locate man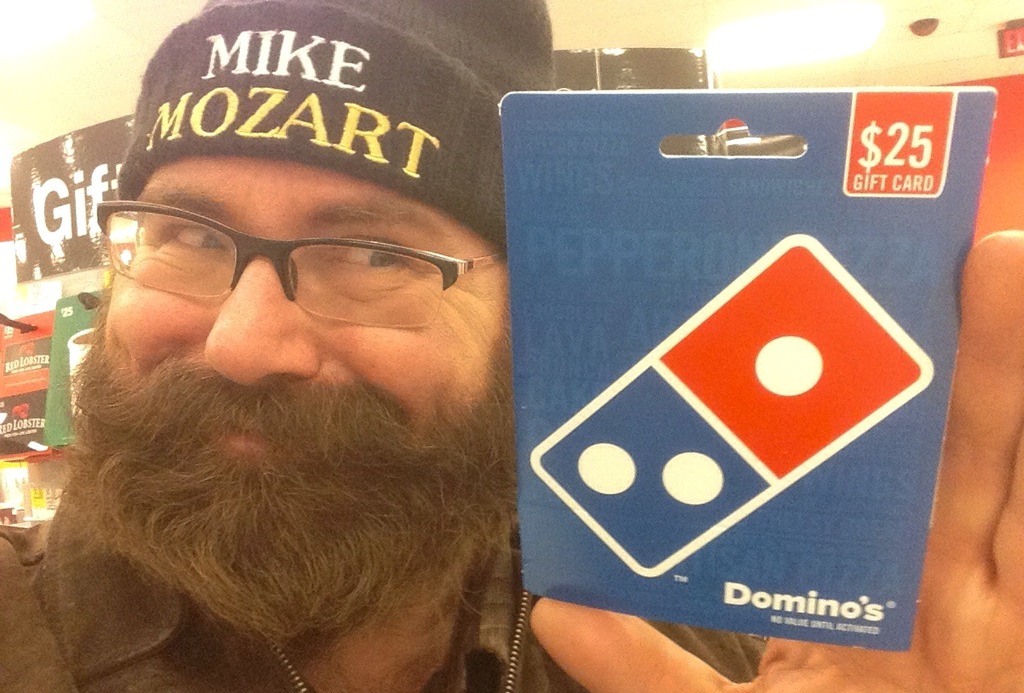
box=[0, 0, 1023, 692]
